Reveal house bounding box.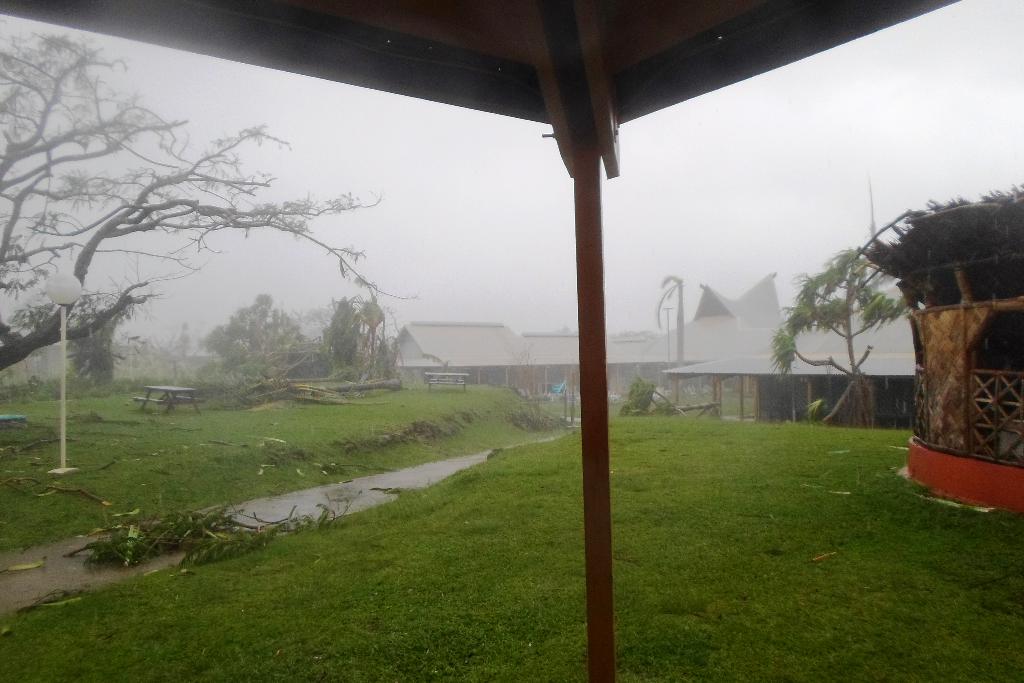
Revealed: l=384, t=324, r=524, b=413.
